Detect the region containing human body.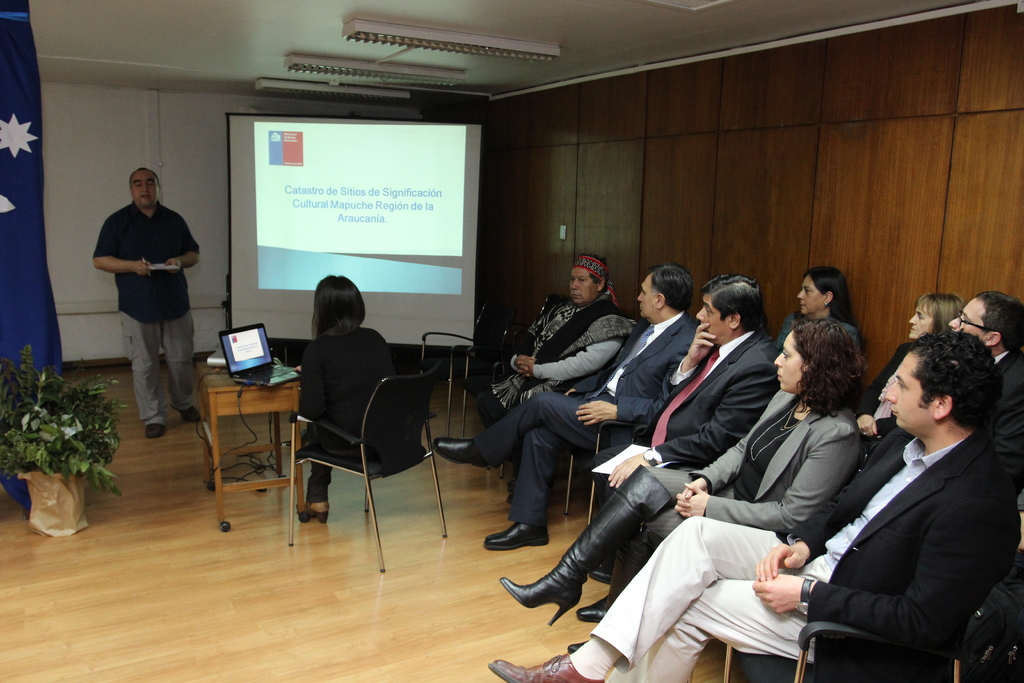
989,349,1023,497.
